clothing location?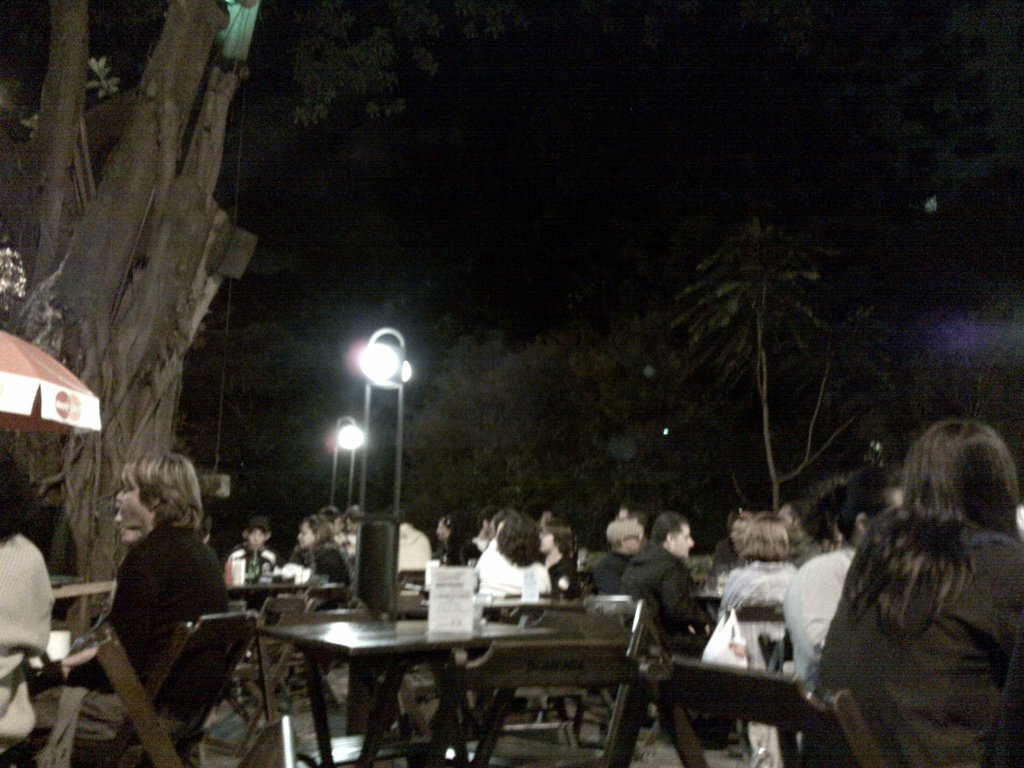
region(792, 454, 1023, 753)
